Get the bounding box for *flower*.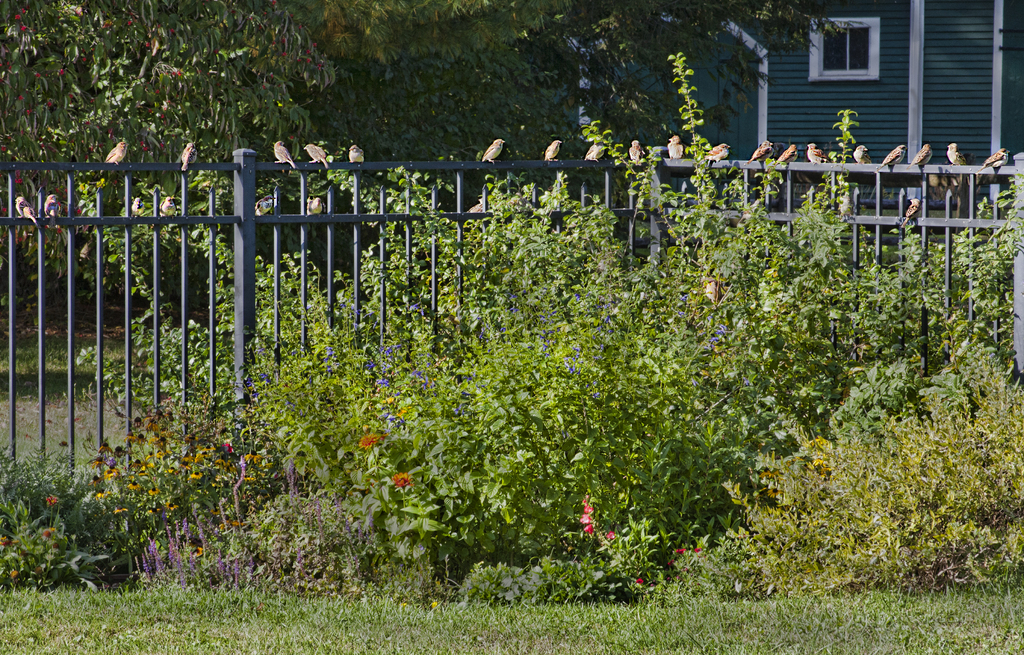
region(577, 499, 593, 538).
